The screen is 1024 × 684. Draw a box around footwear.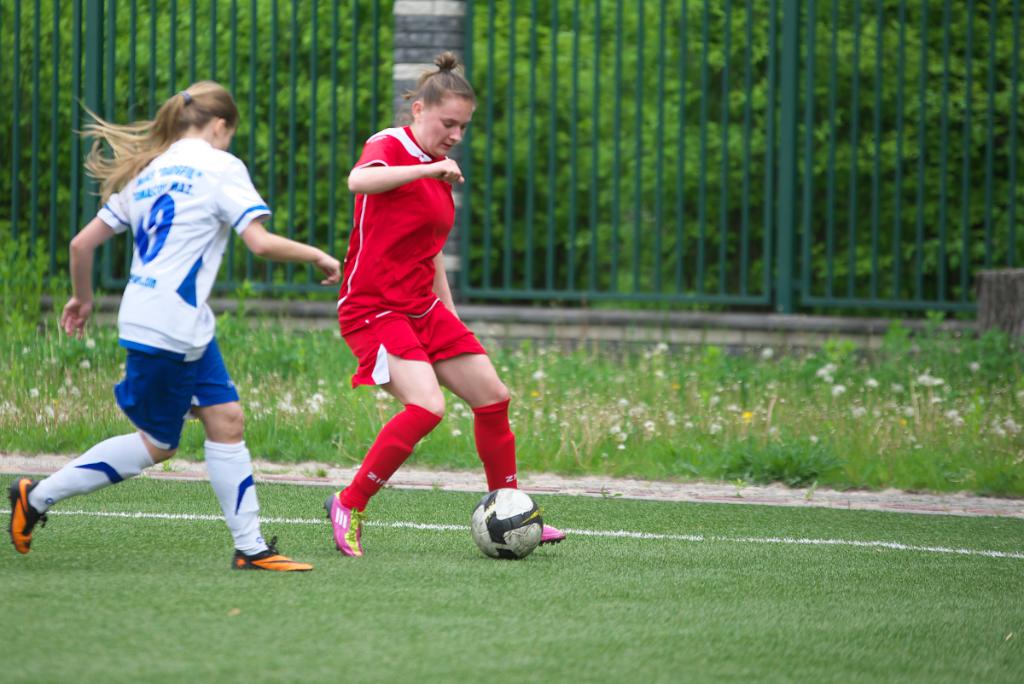
541,519,566,551.
